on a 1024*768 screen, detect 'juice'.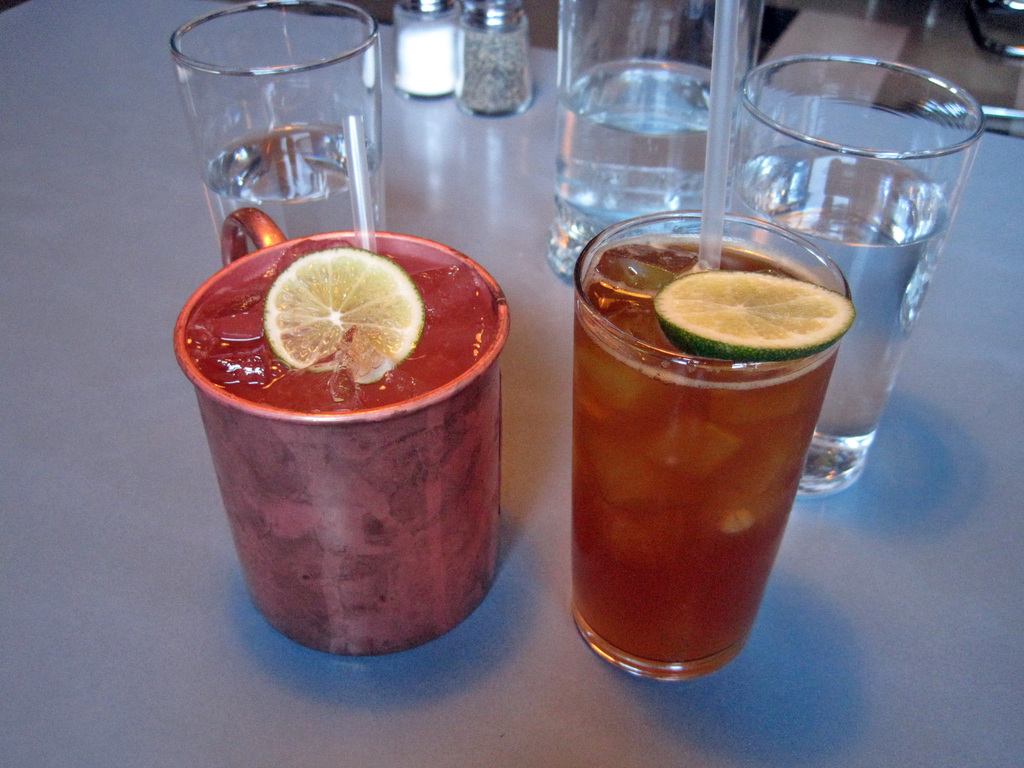
(175, 230, 500, 654).
